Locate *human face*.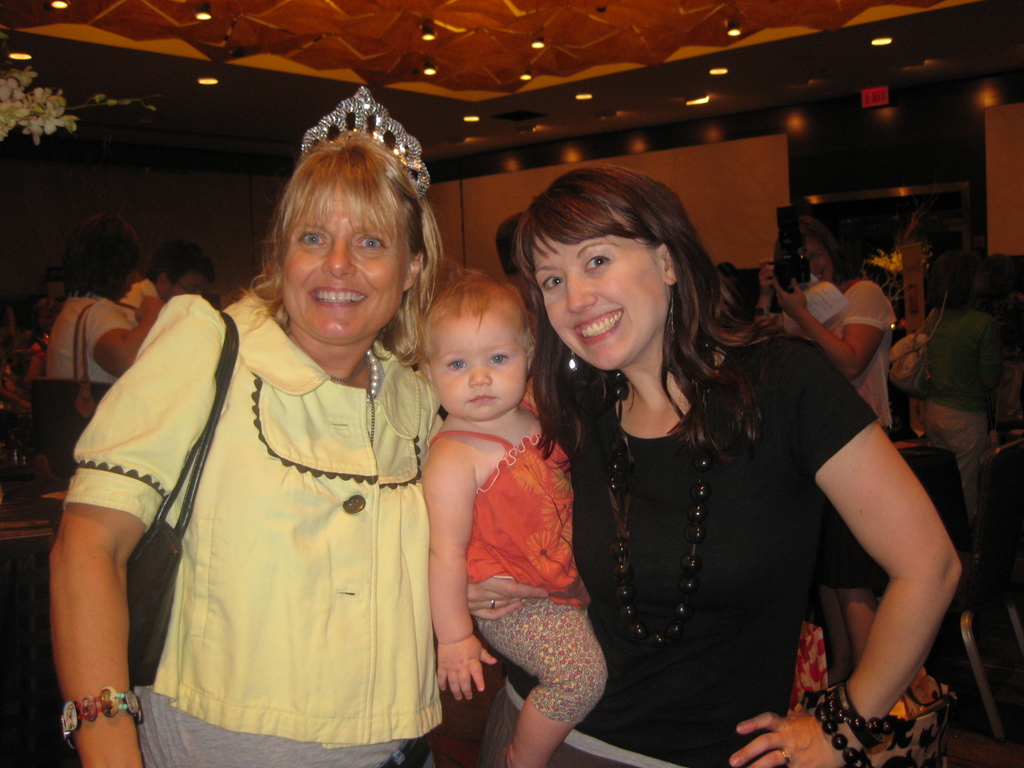
Bounding box: detection(286, 182, 409, 348).
